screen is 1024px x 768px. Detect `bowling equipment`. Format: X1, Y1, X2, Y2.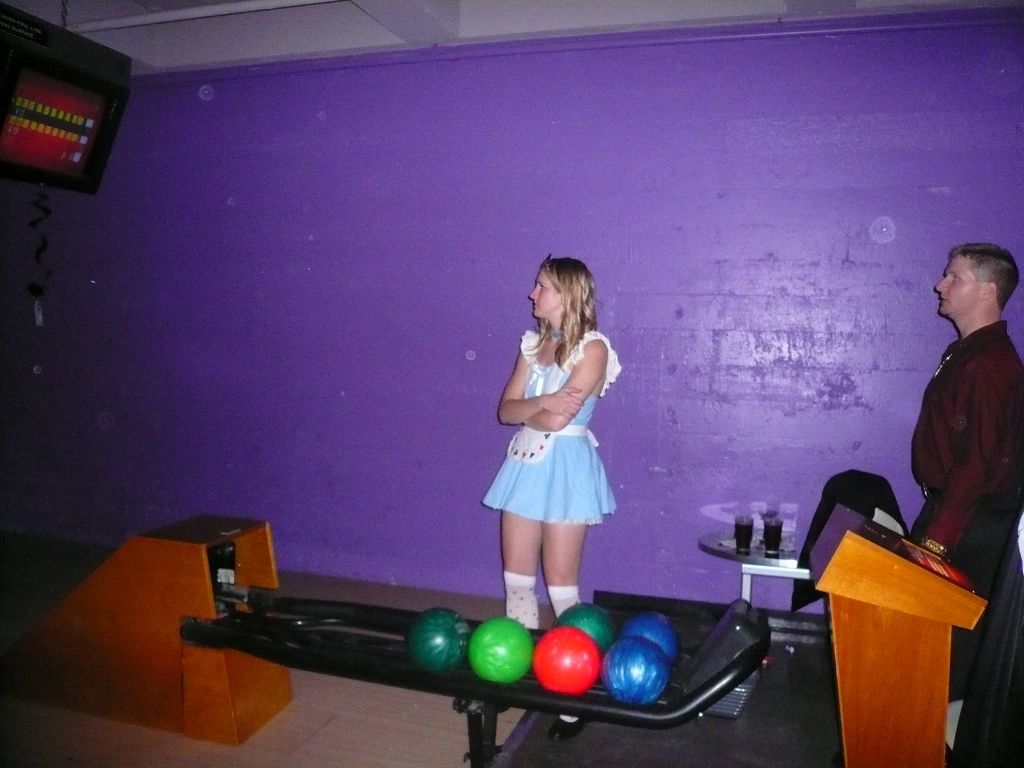
530, 623, 596, 698.
